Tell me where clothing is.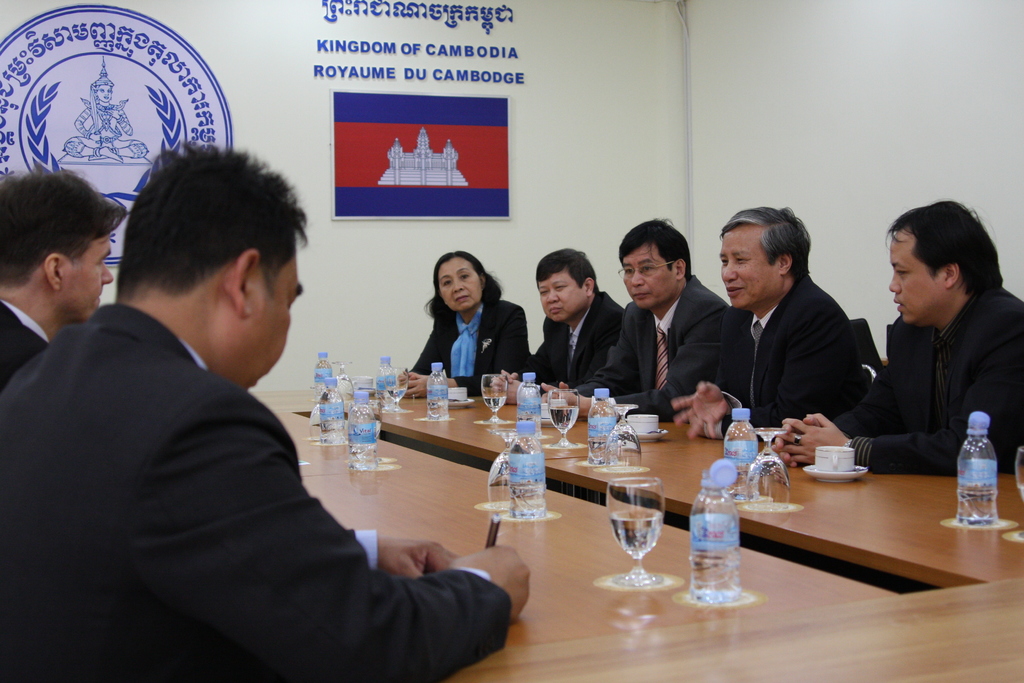
clothing is at <box>517,292,622,391</box>.
